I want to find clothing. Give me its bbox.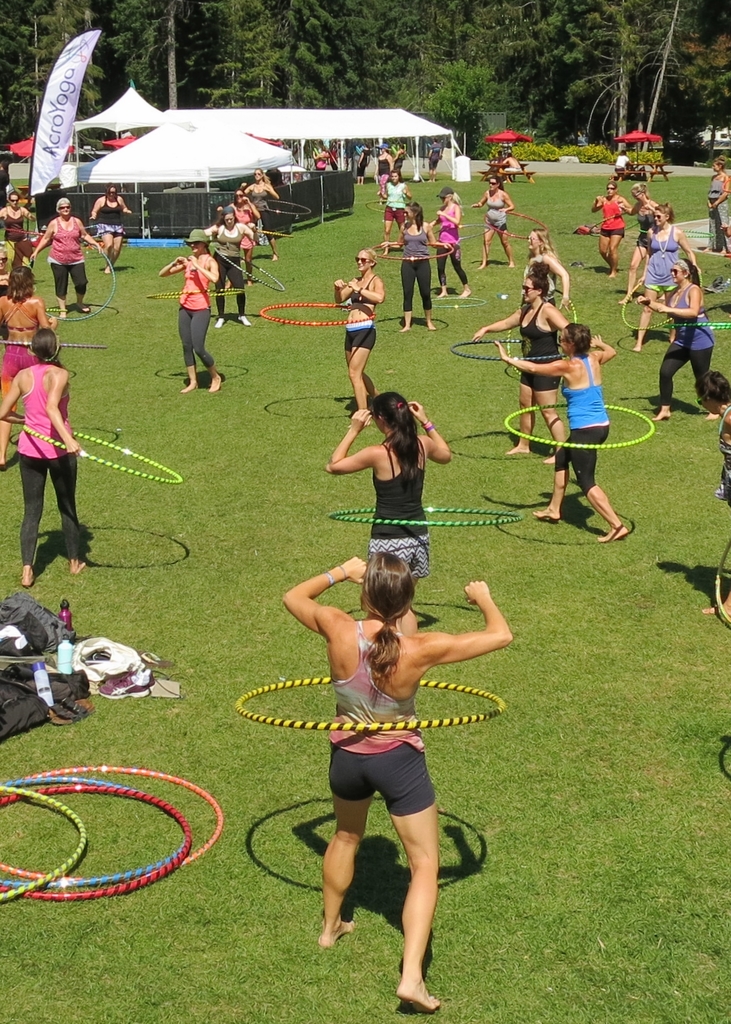
[516,309,562,404].
